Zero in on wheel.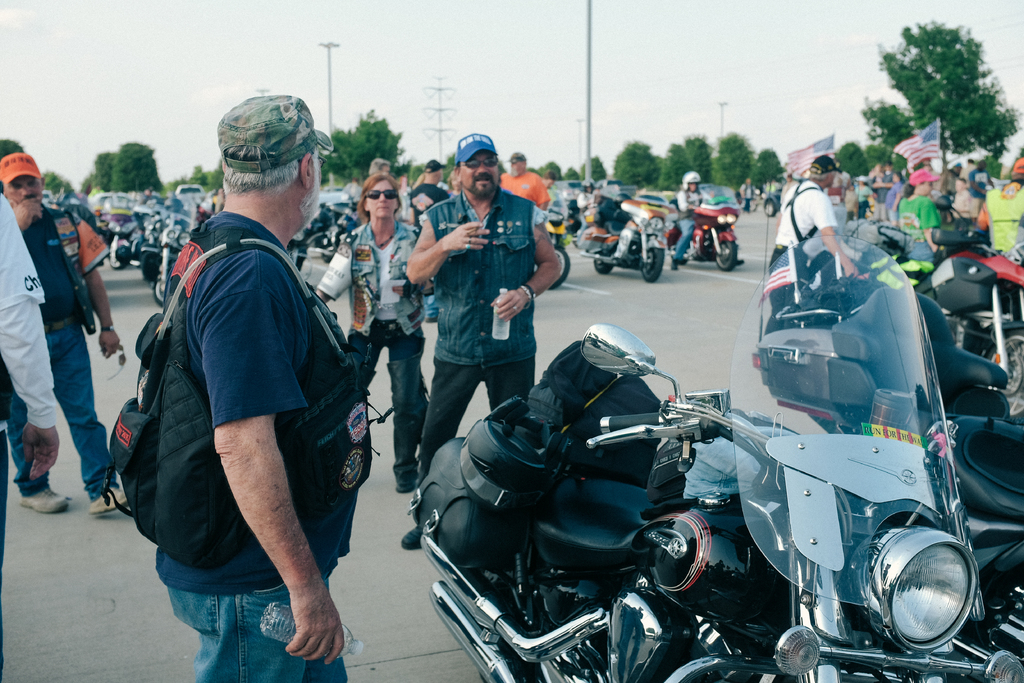
Zeroed in: 639:249:662:279.
